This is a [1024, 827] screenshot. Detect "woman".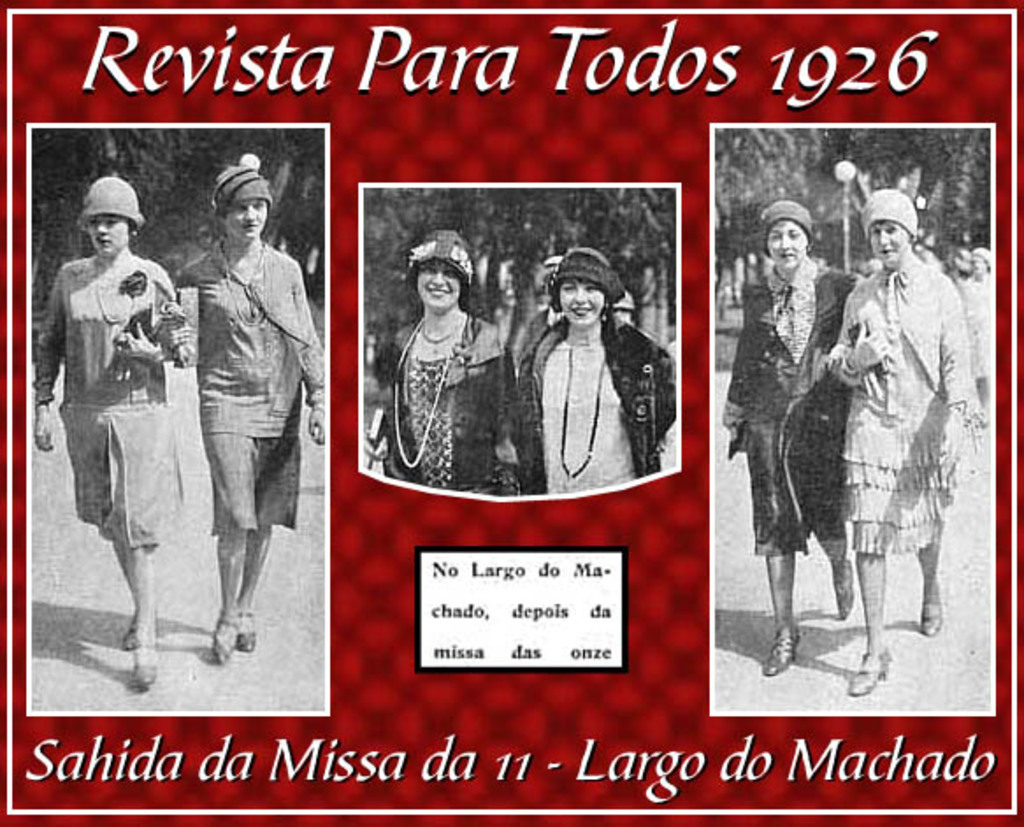
<bbox>32, 174, 190, 688</bbox>.
